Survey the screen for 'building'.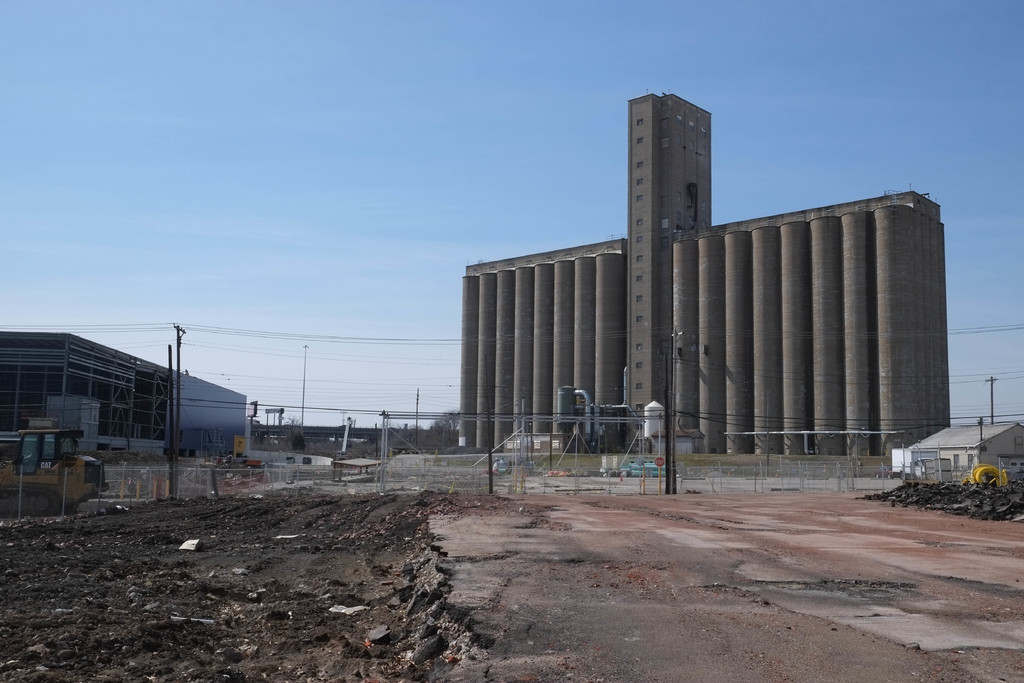
Survey found: [x1=909, y1=424, x2=1023, y2=486].
